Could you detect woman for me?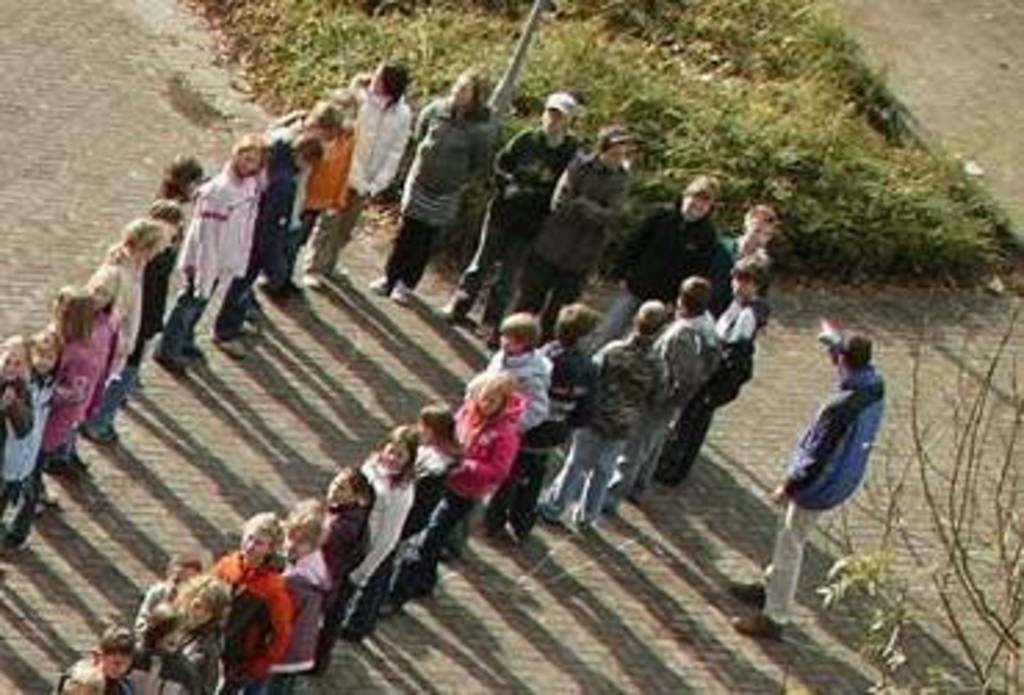
Detection result: 349:435:415:626.
